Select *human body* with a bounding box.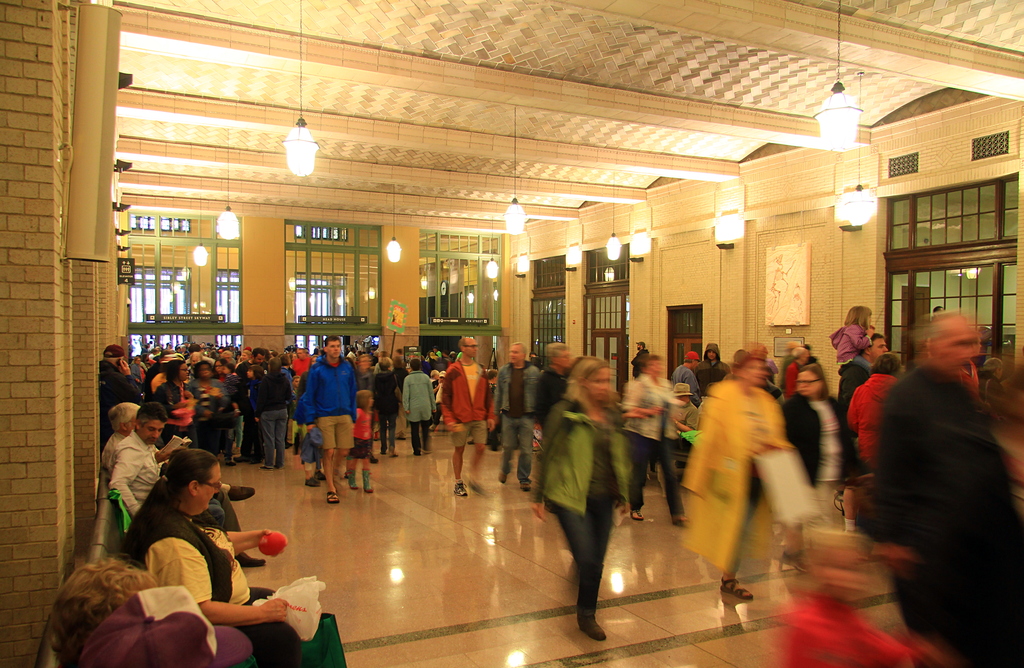
x1=439 y1=355 x2=494 y2=498.
